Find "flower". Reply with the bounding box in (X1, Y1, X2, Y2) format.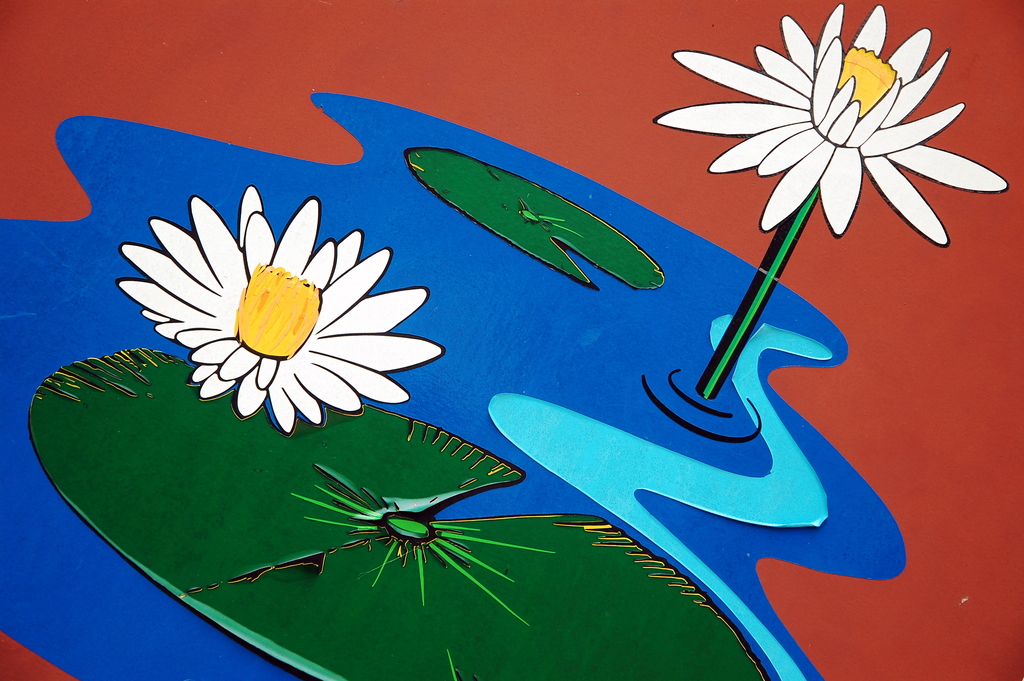
(659, 4, 1005, 240).
